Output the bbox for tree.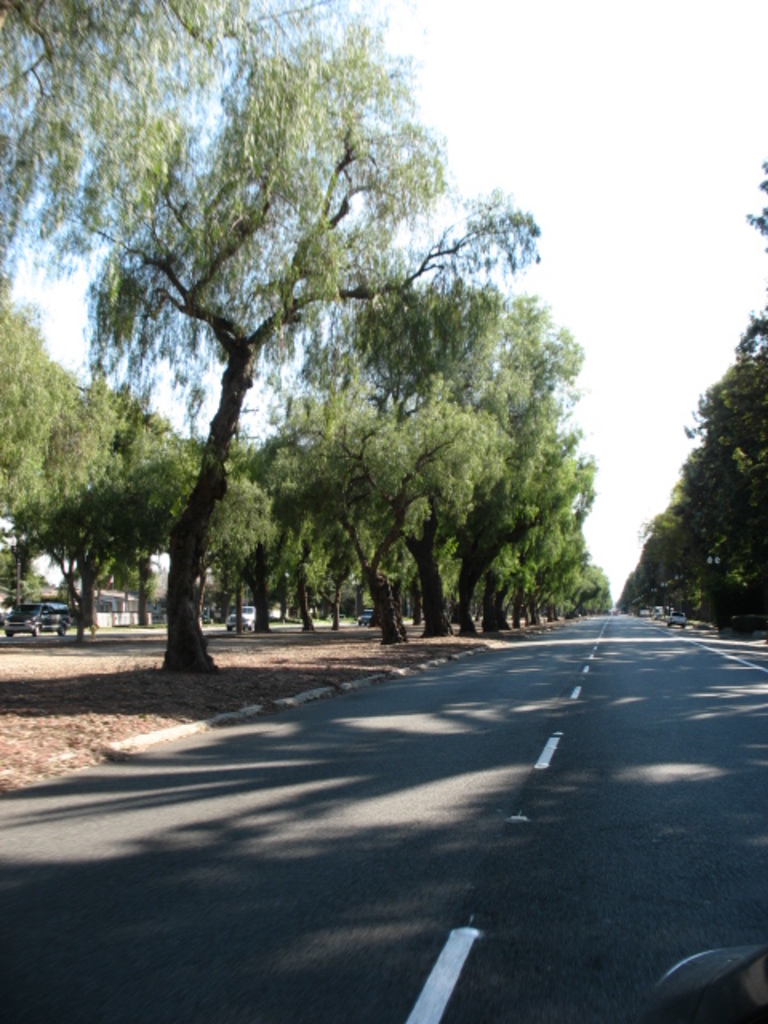
<bbox>0, 0, 274, 280</bbox>.
